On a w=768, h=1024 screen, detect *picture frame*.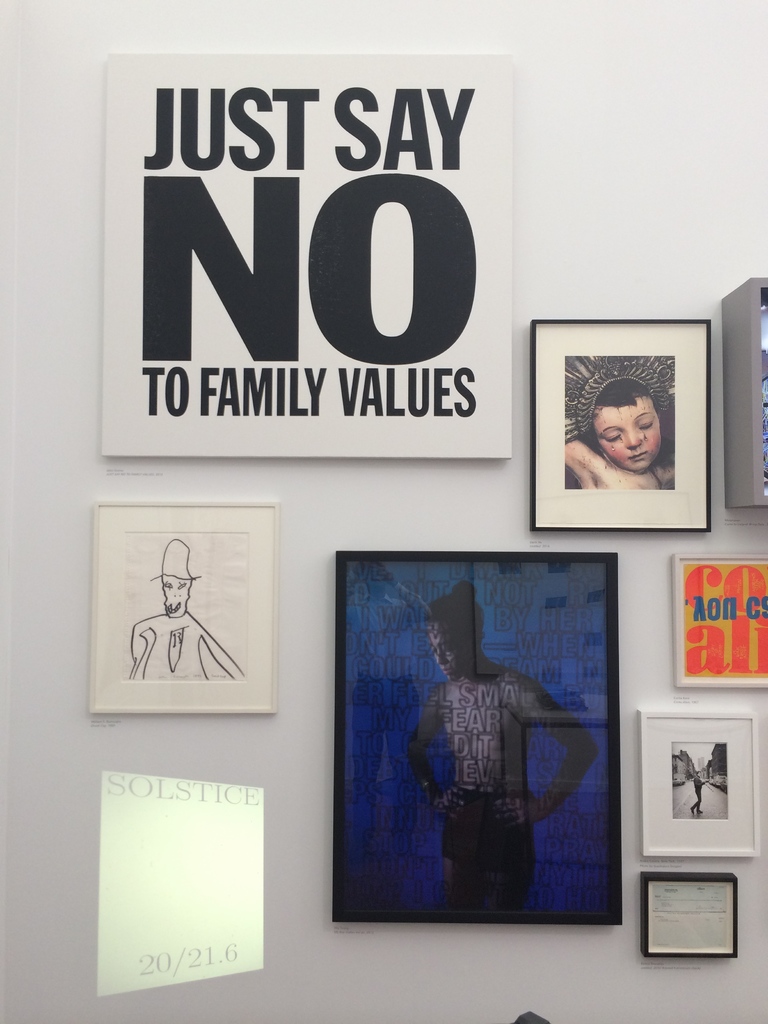
detection(331, 543, 628, 924).
